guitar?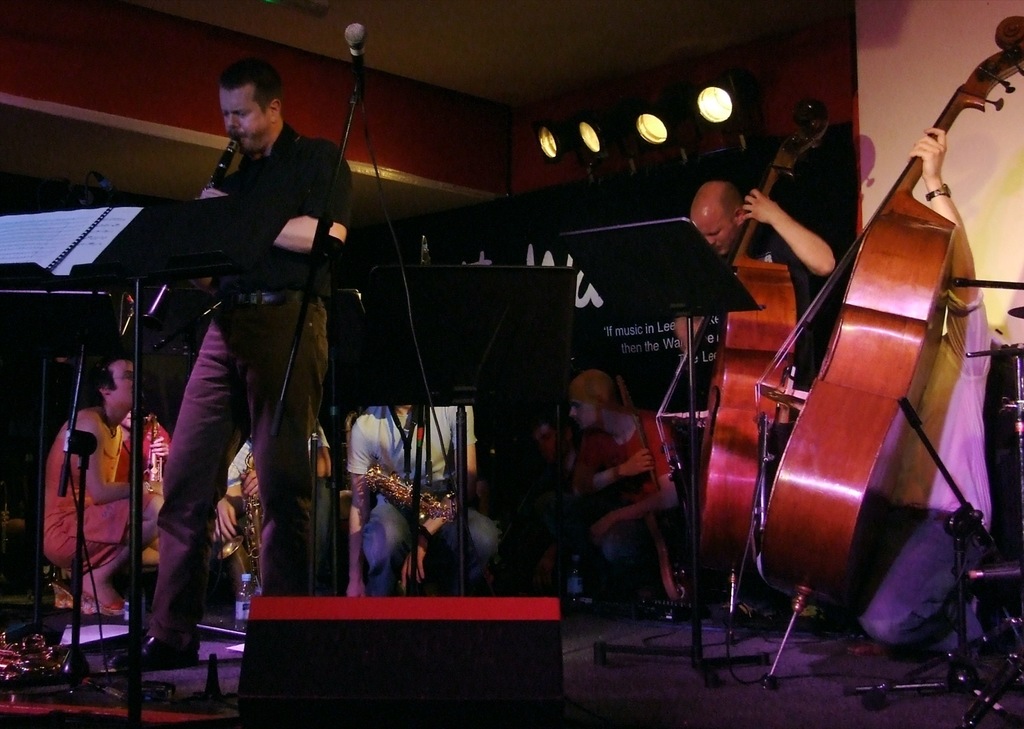
(648, 94, 835, 576)
